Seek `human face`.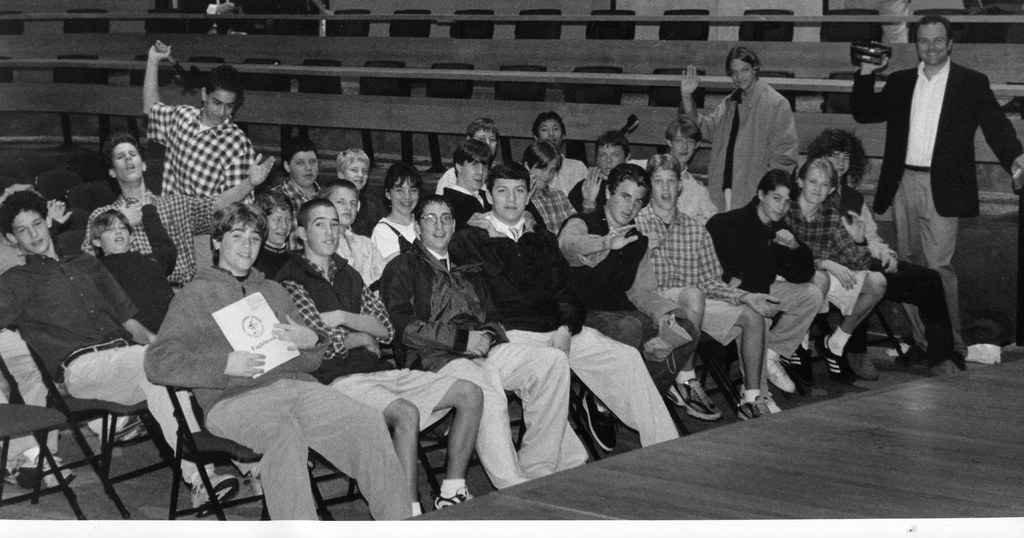
<bbox>914, 19, 948, 63</bbox>.
